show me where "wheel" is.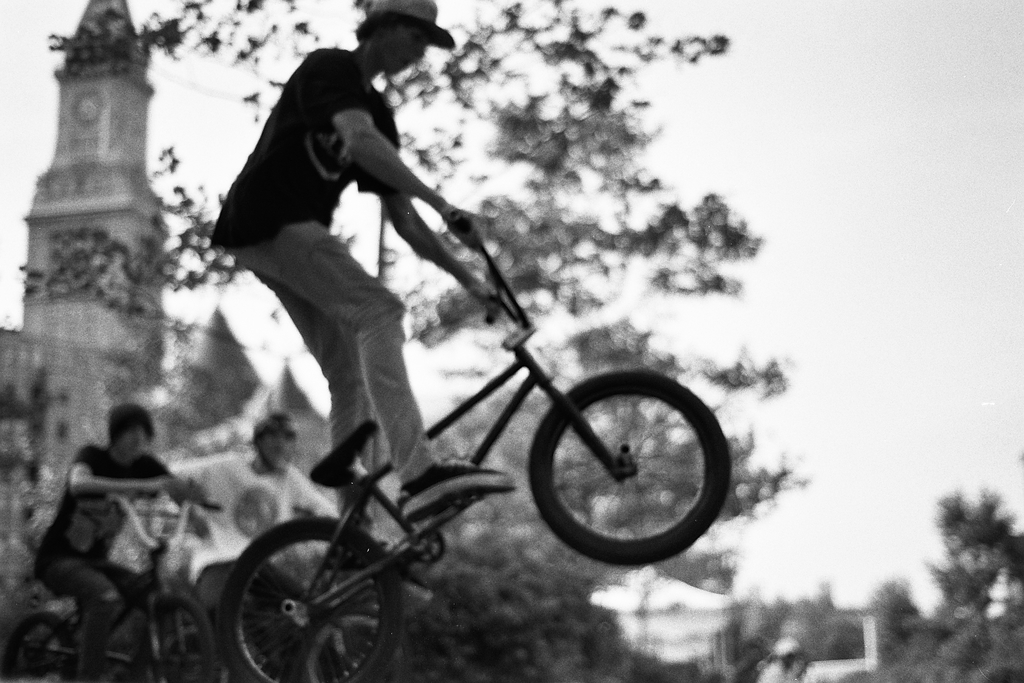
"wheel" is at box(525, 365, 717, 568).
